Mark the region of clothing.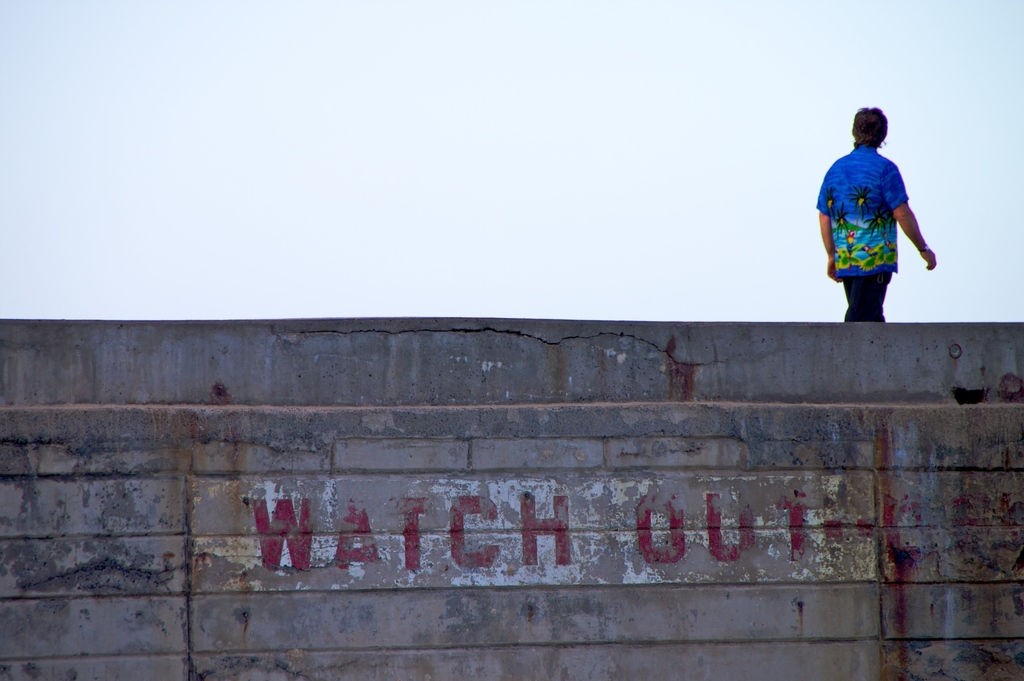
Region: (x1=833, y1=118, x2=931, y2=304).
